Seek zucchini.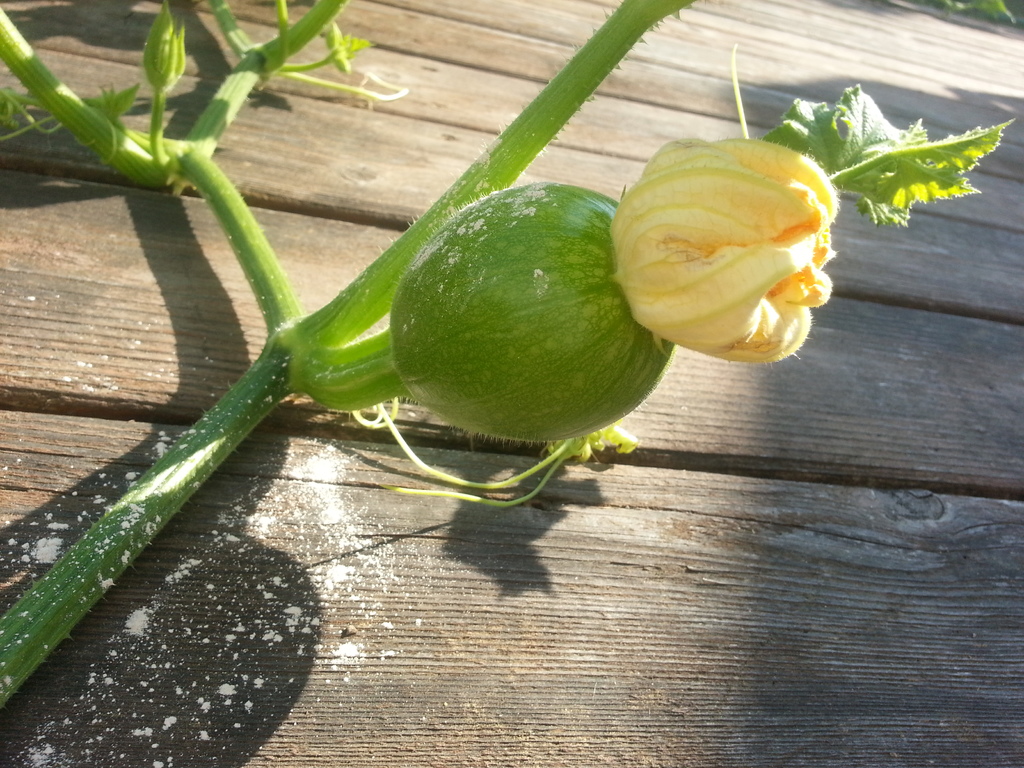
x1=374, y1=180, x2=671, y2=452.
